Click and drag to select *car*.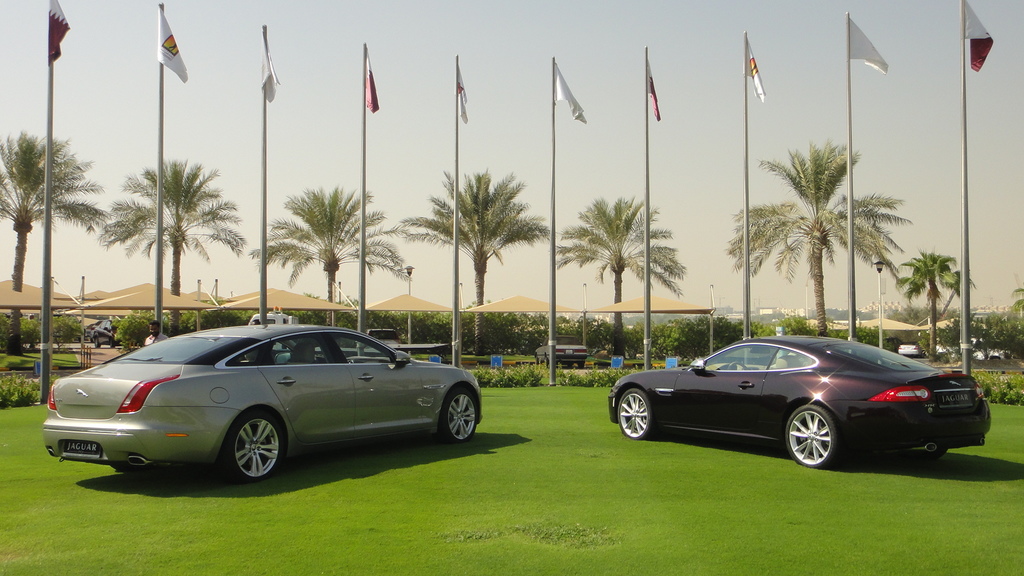
Selection: (x1=893, y1=340, x2=925, y2=356).
